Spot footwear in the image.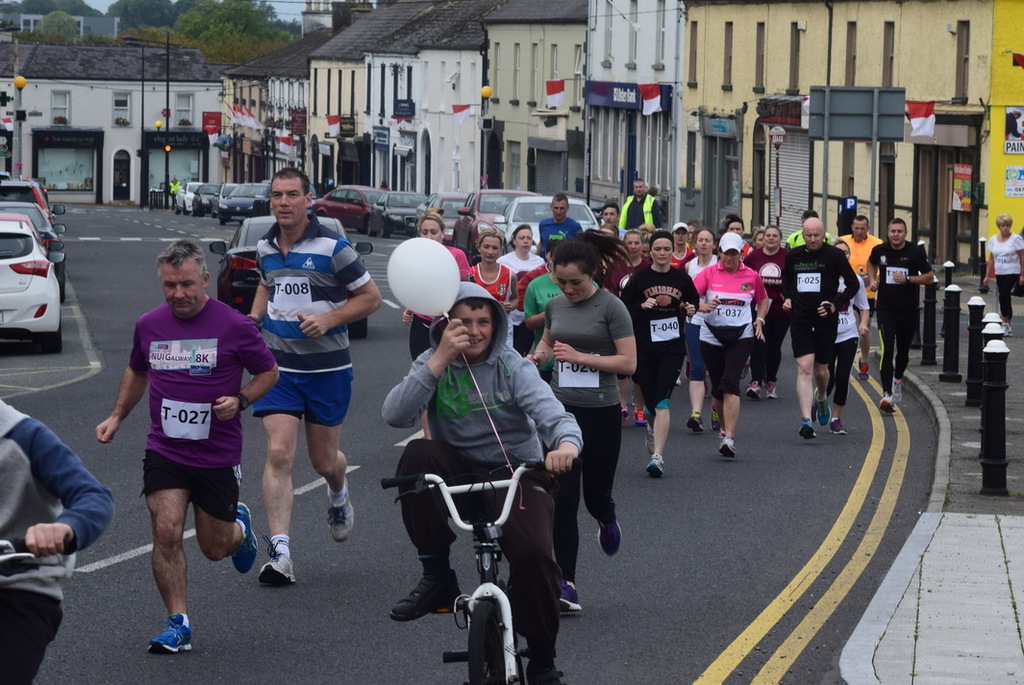
footwear found at 743/377/760/404.
